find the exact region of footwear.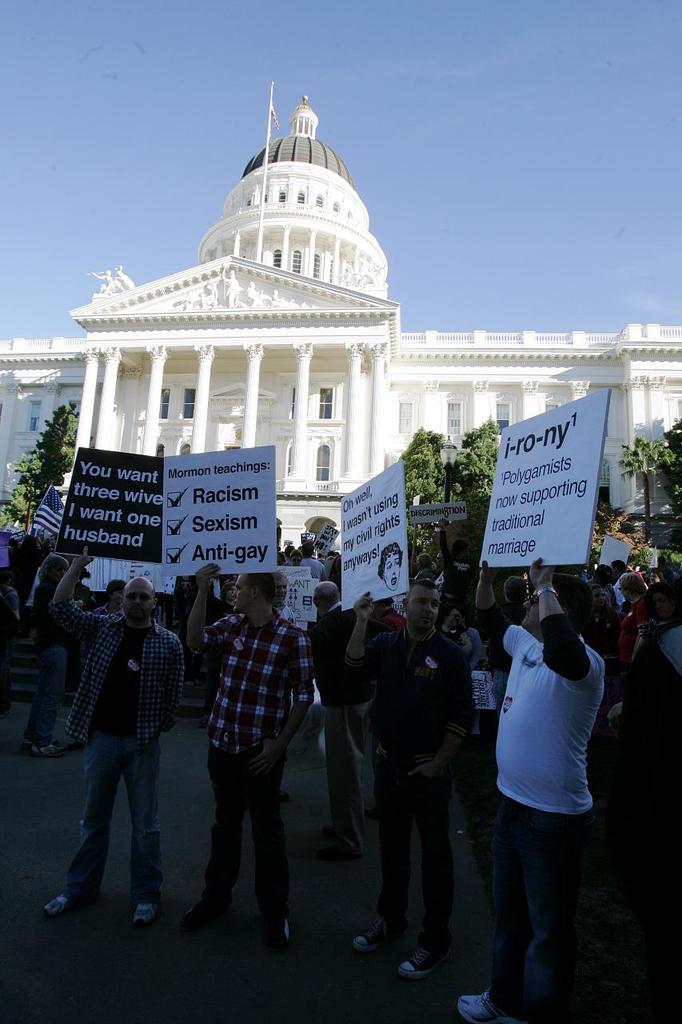
Exact region: (left=270, top=918, right=294, bottom=960).
